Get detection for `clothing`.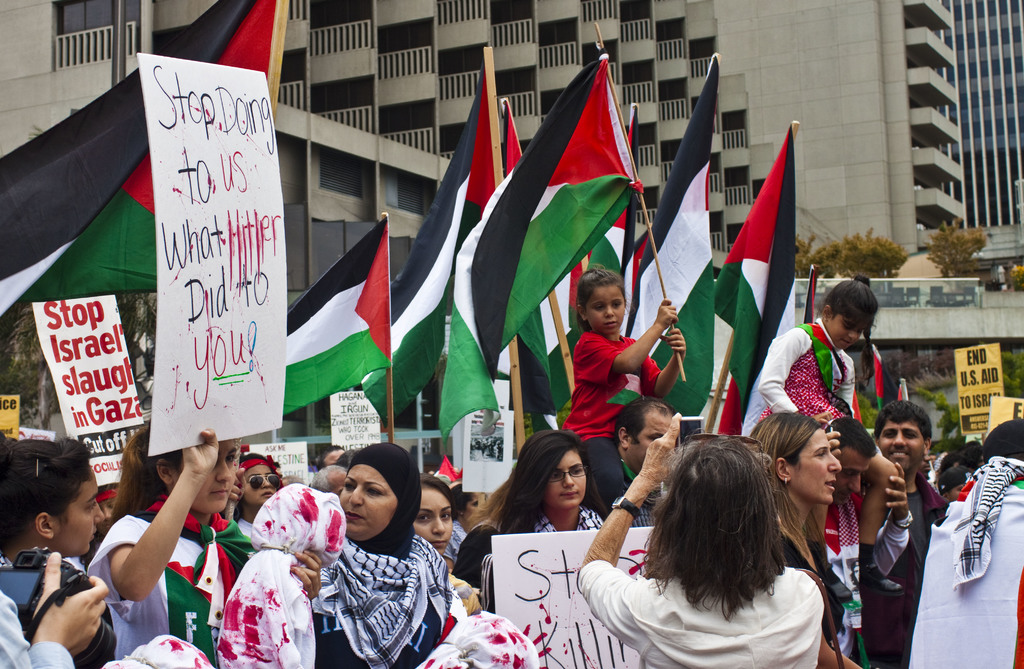
Detection: 556, 325, 673, 487.
